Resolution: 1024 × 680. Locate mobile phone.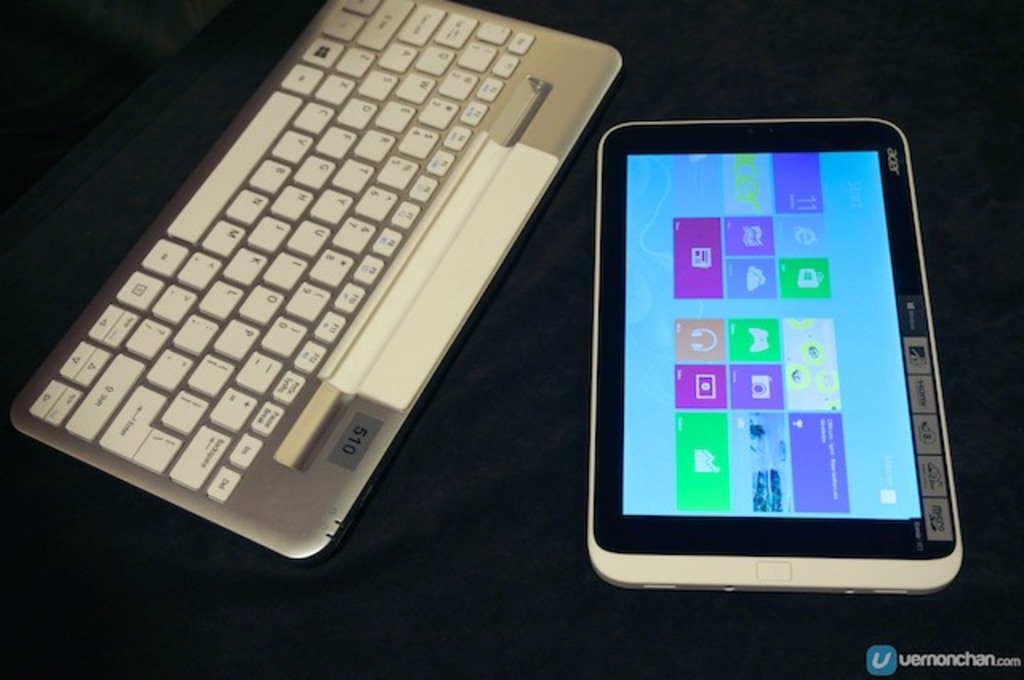
locate(579, 112, 973, 602).
